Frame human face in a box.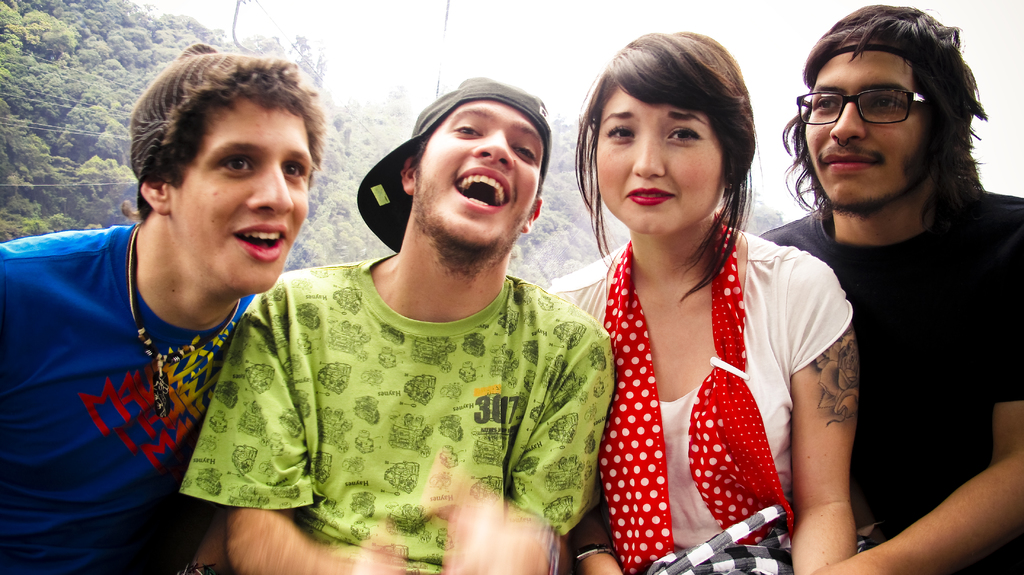
(x1=600, y1=86, x2=729, y2=229).
